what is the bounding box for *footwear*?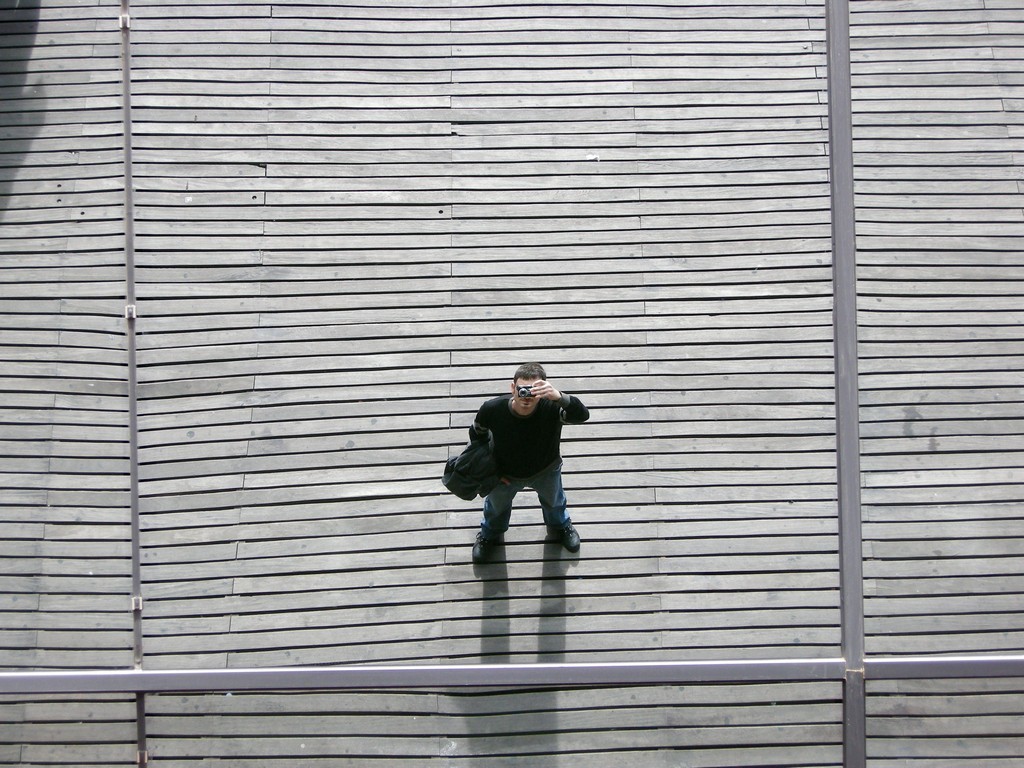
<region>472, 534, 497, 567</region>.
